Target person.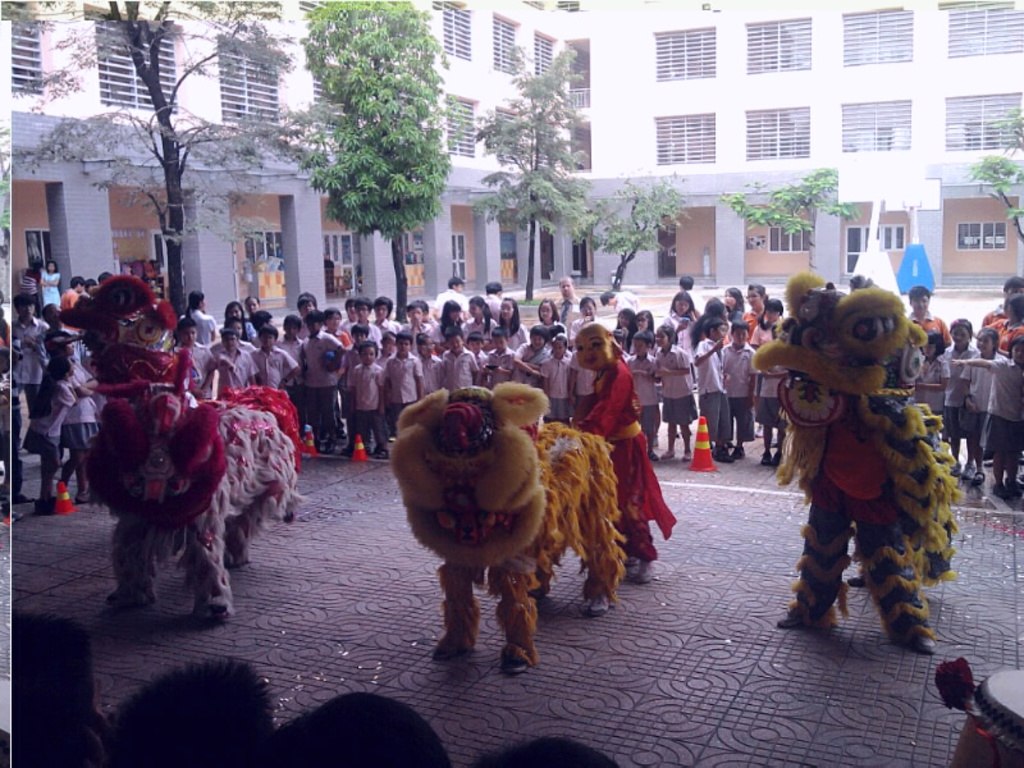
Target region: x1=980 y1=293 x2=1023 y2=356.
